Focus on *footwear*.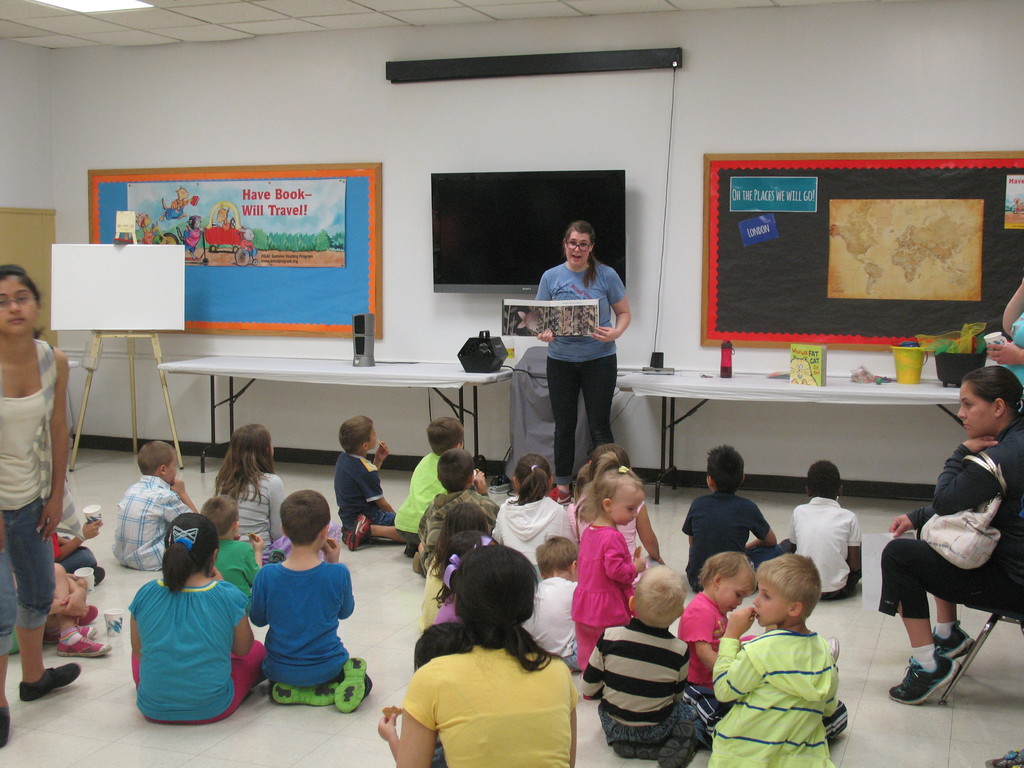
Focused at 268, 679, 344, 707.
